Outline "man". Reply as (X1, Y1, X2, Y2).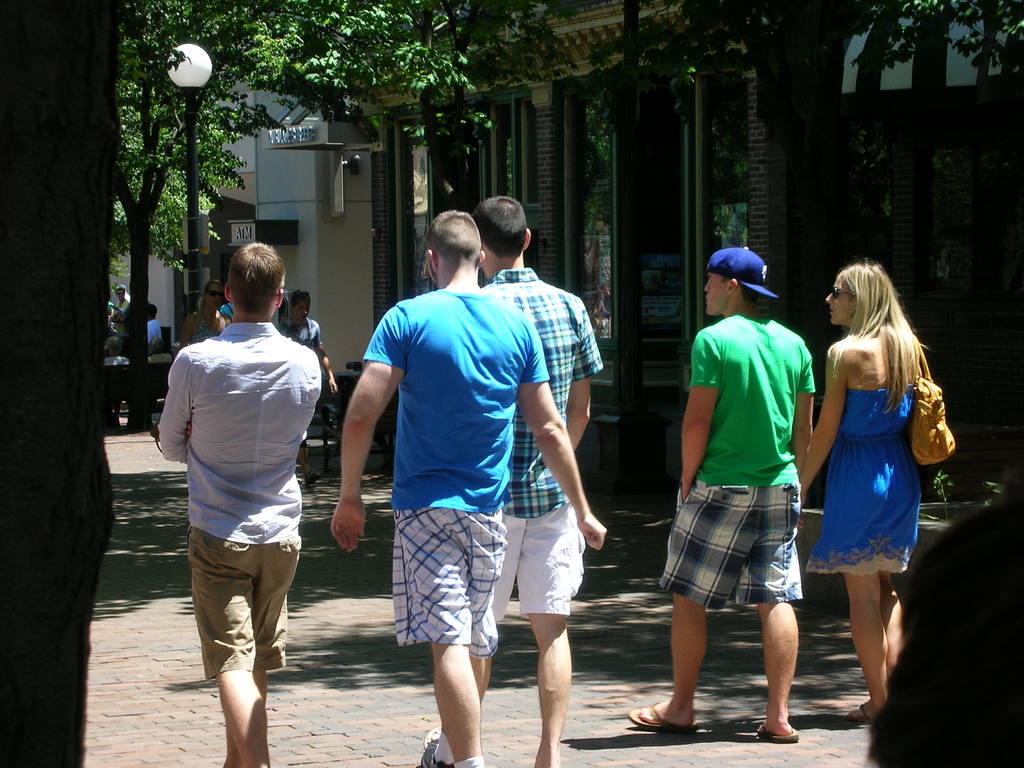
(163, 236, 326, 760).
